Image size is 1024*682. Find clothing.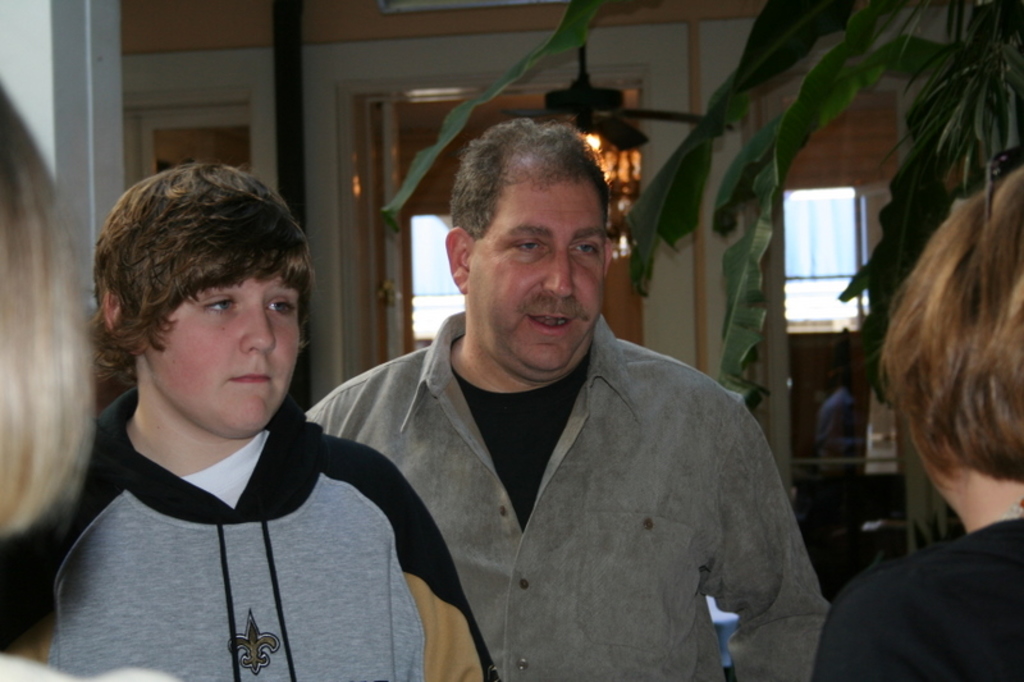
Rect(20, 374, 490, 681).
